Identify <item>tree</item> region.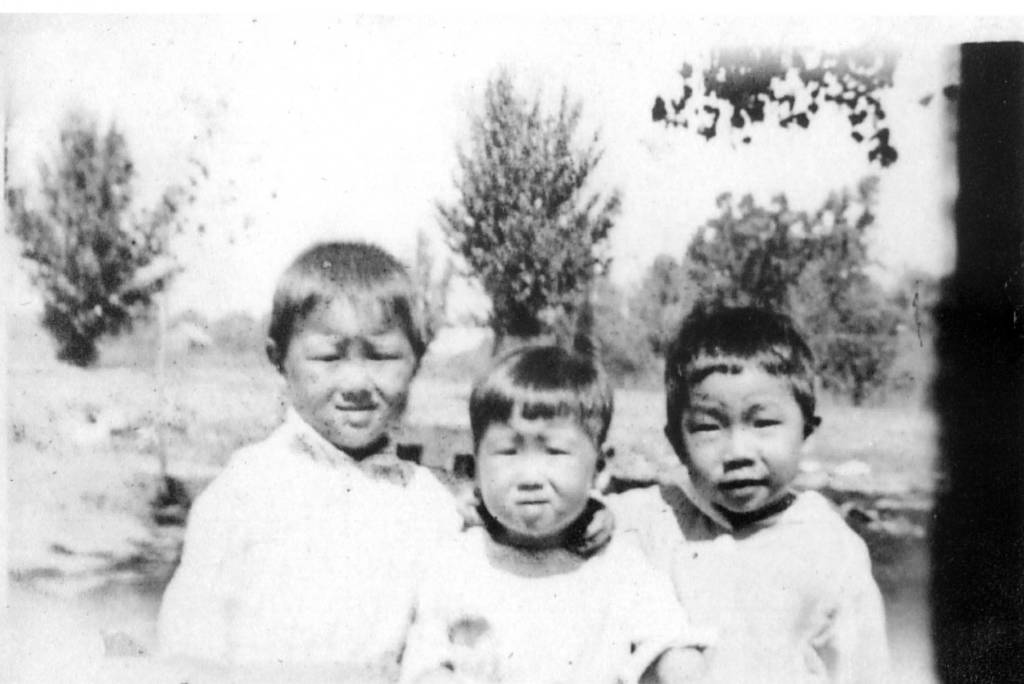
Region: x1=413, y1=83, x2=644, y2=373.
